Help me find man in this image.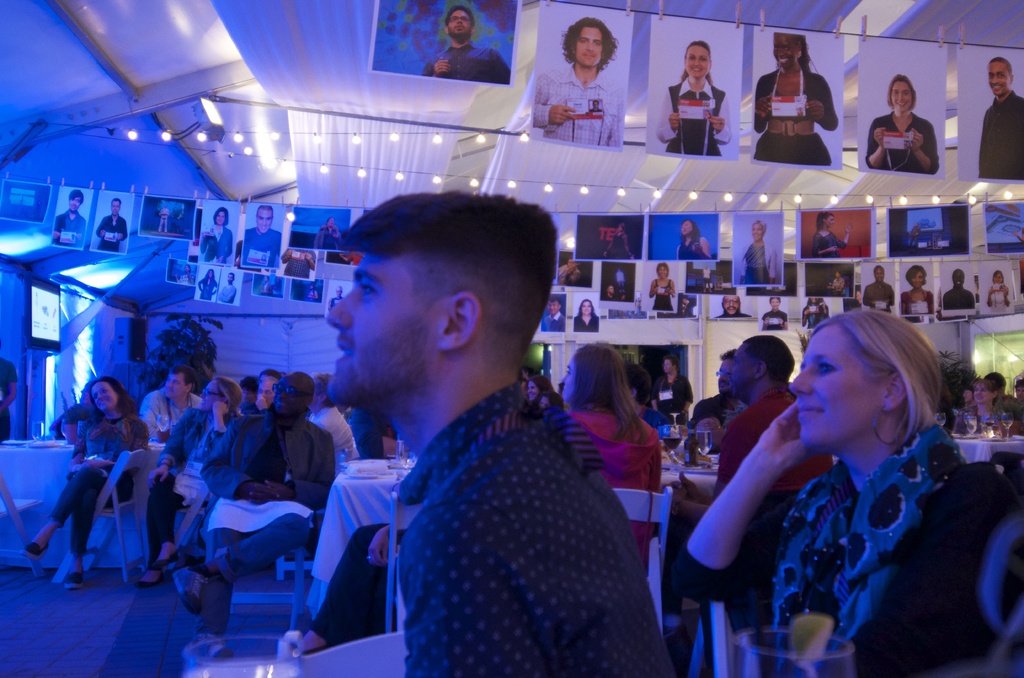
Found it: (left=424, top=5, right=513, bottom=82).
